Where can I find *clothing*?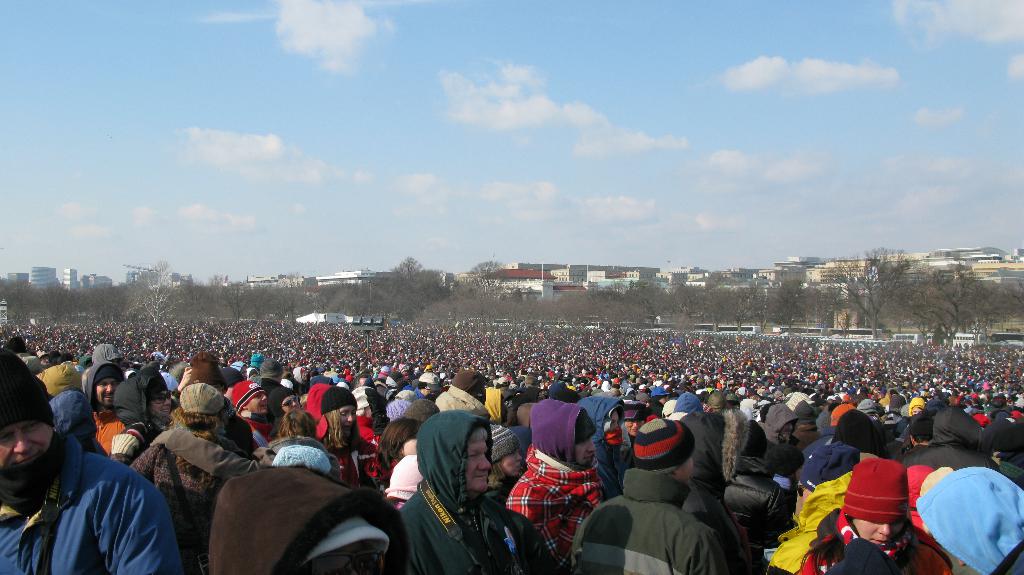
You can find it at bbox=[212, 475, 383, 573].
